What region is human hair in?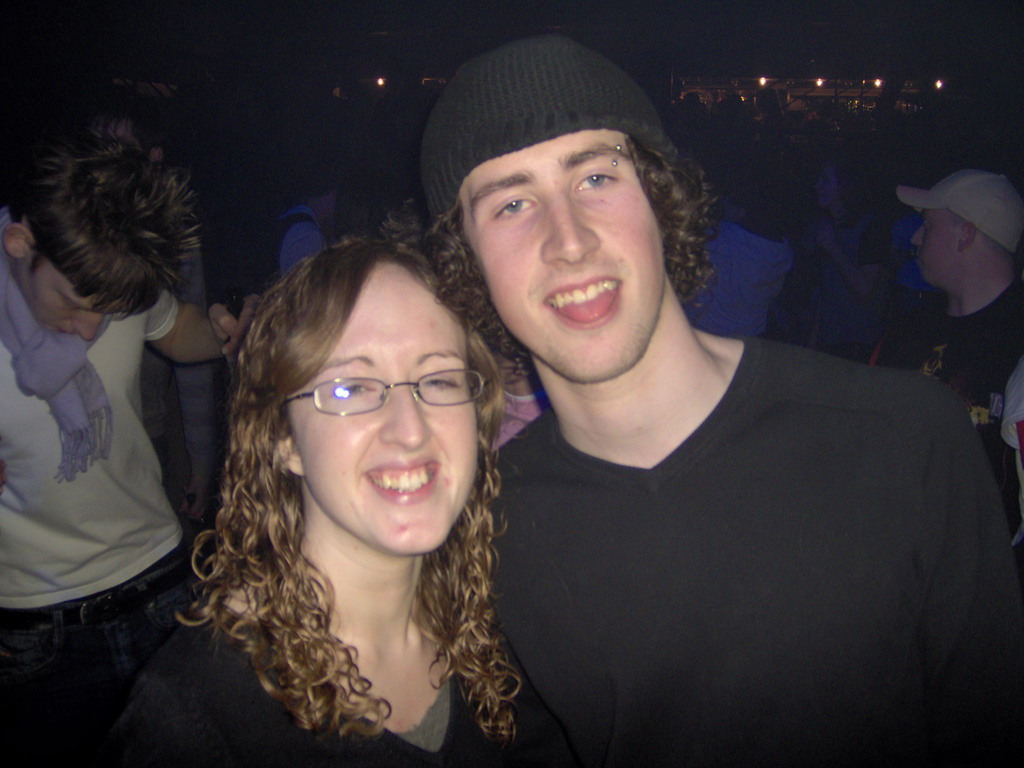
(415,132,715,365).
